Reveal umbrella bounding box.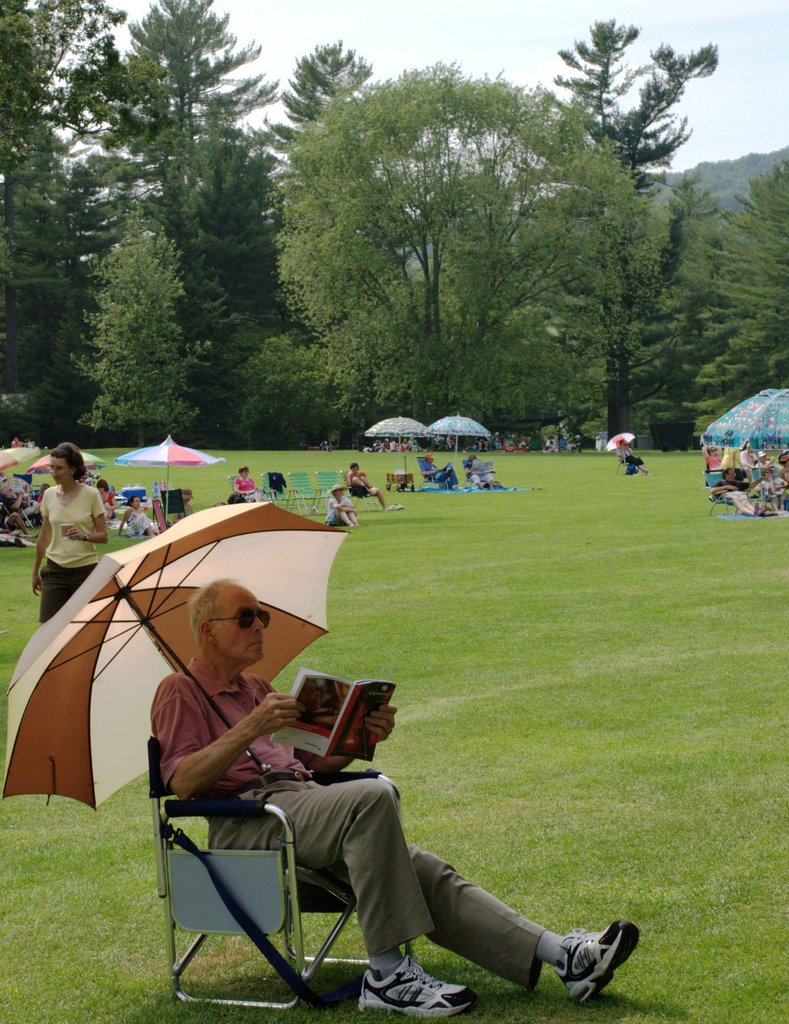
Revealed: (115, 435, 227, 522).
